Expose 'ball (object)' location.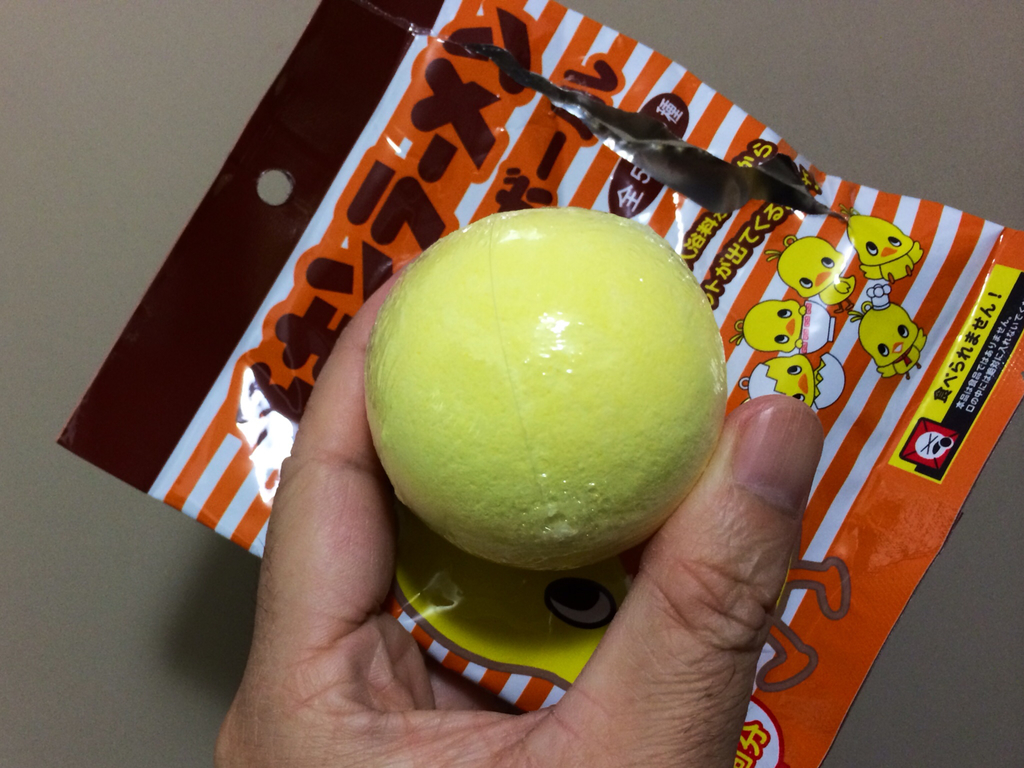
Exposed at x1=368 y1=209 x2=723 y2=573.
